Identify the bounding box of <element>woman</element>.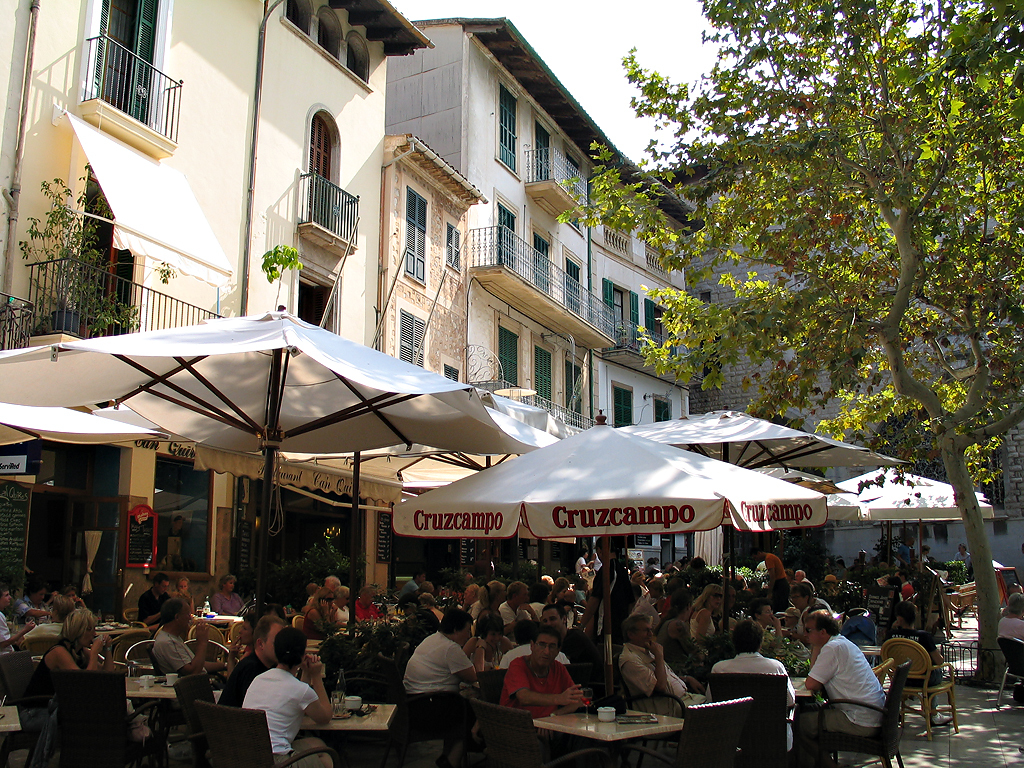
bbox=[834, 559, 850, 587].
